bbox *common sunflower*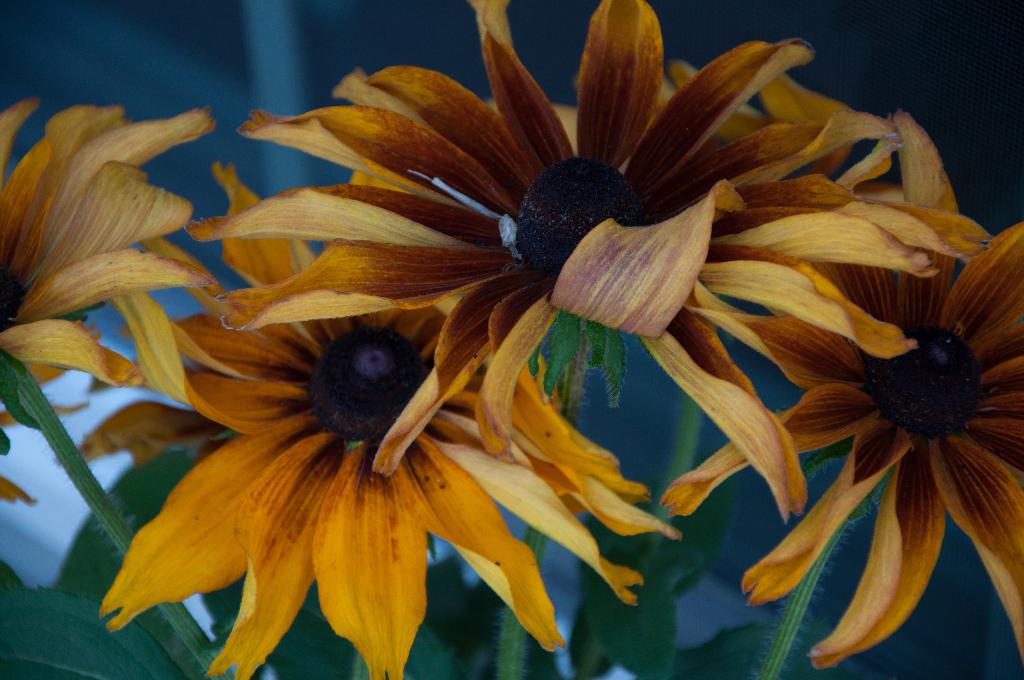
crop(180, 0, 995, 529)
